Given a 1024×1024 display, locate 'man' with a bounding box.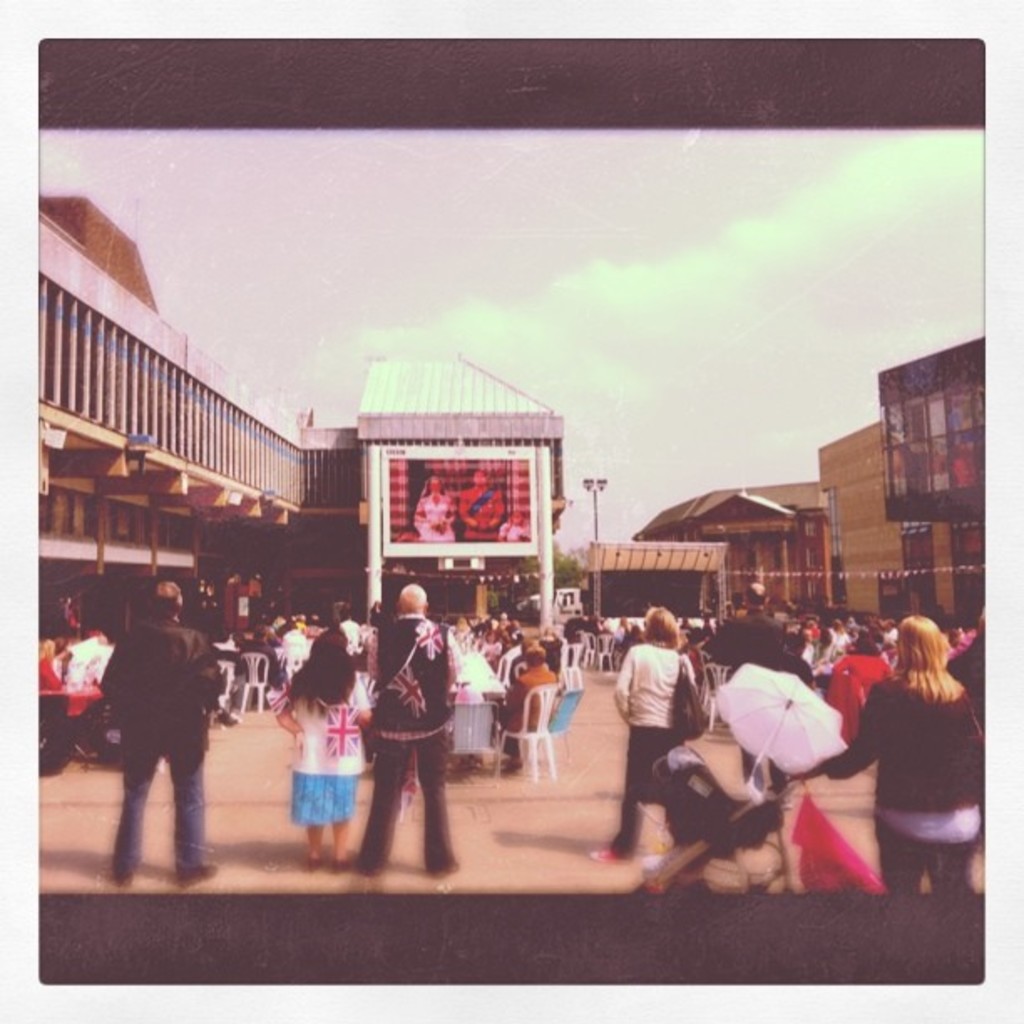
Located: [left=351, top=581, right=465, bottom=880].
